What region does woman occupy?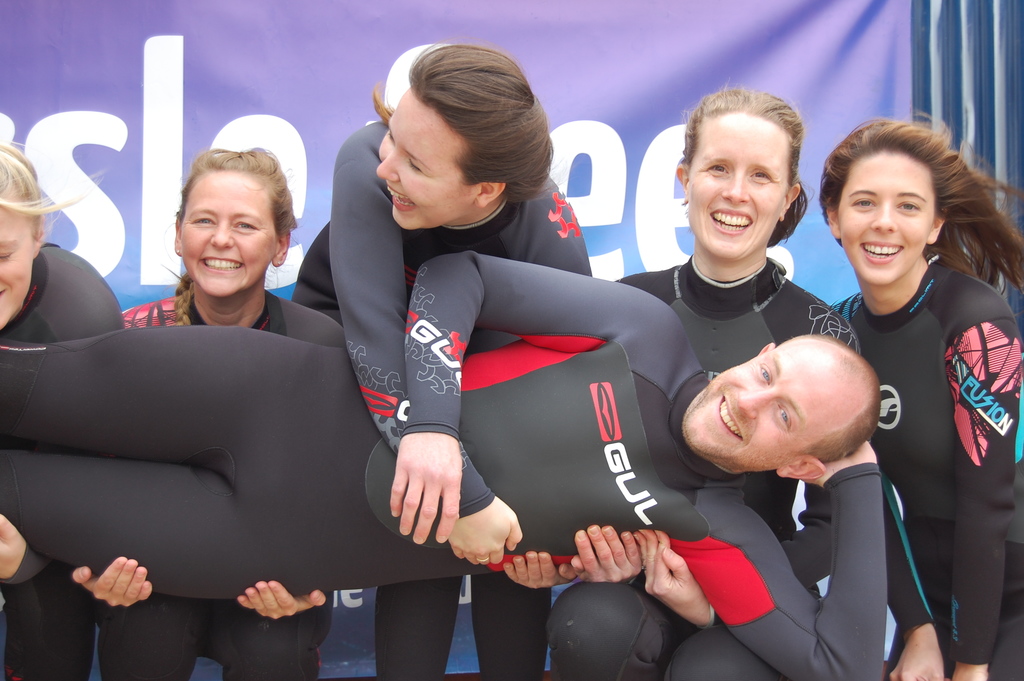
bbox(71, 146, 331, 680).
